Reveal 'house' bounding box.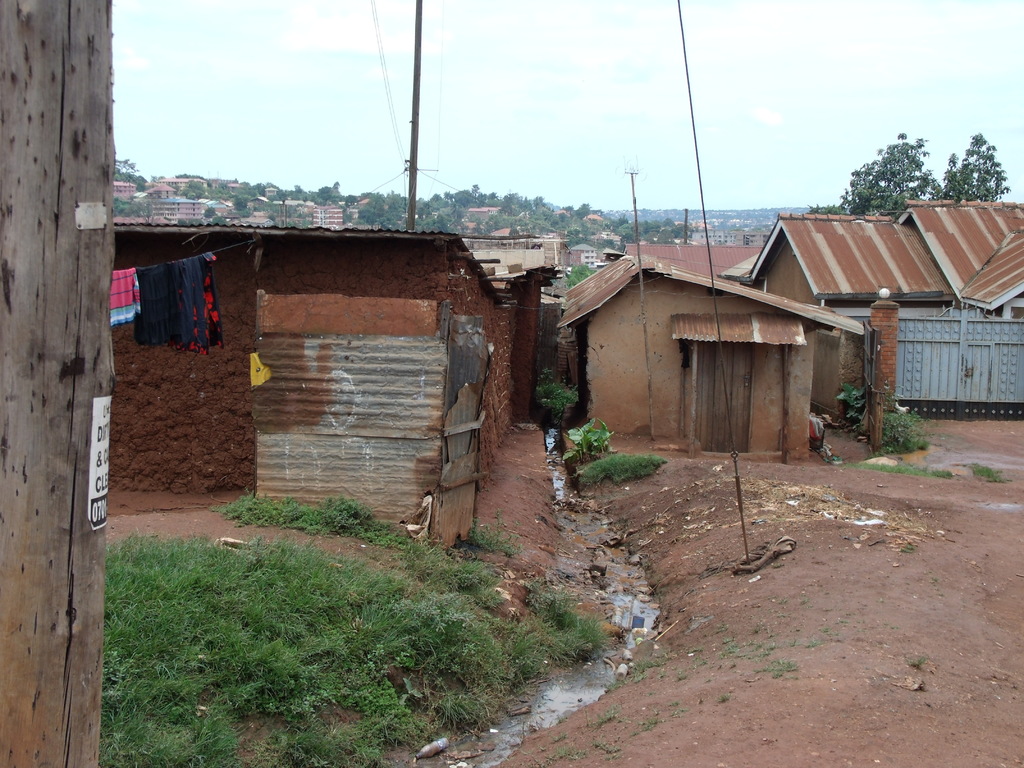
Revealed: box=[457, 237, 577, 282].
